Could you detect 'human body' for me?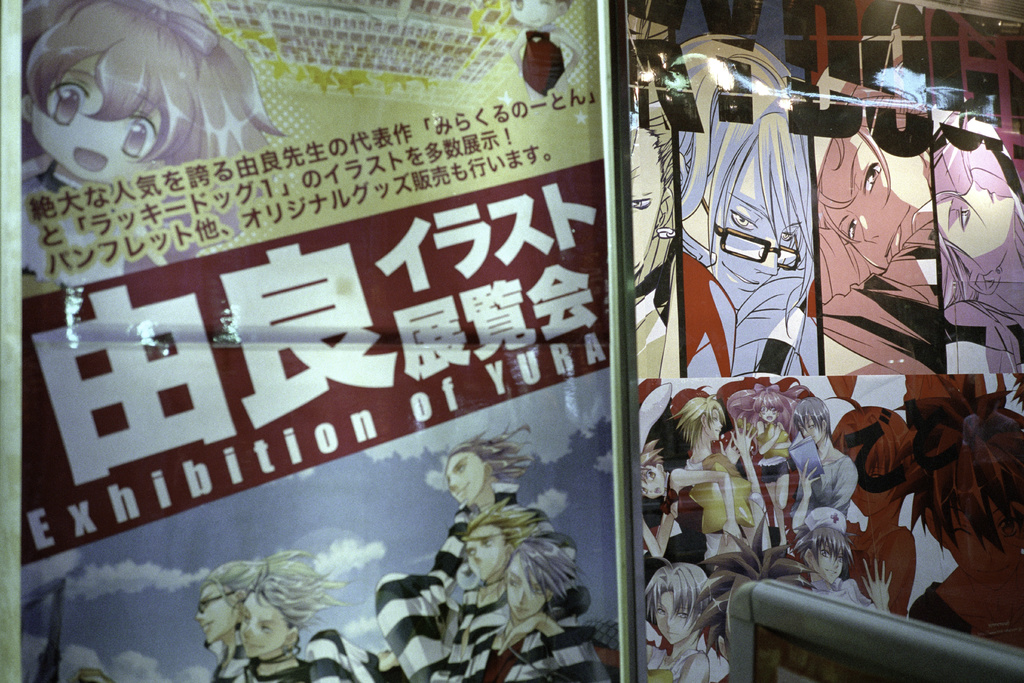
Detection result: rect(231, 656, 307, 682).
